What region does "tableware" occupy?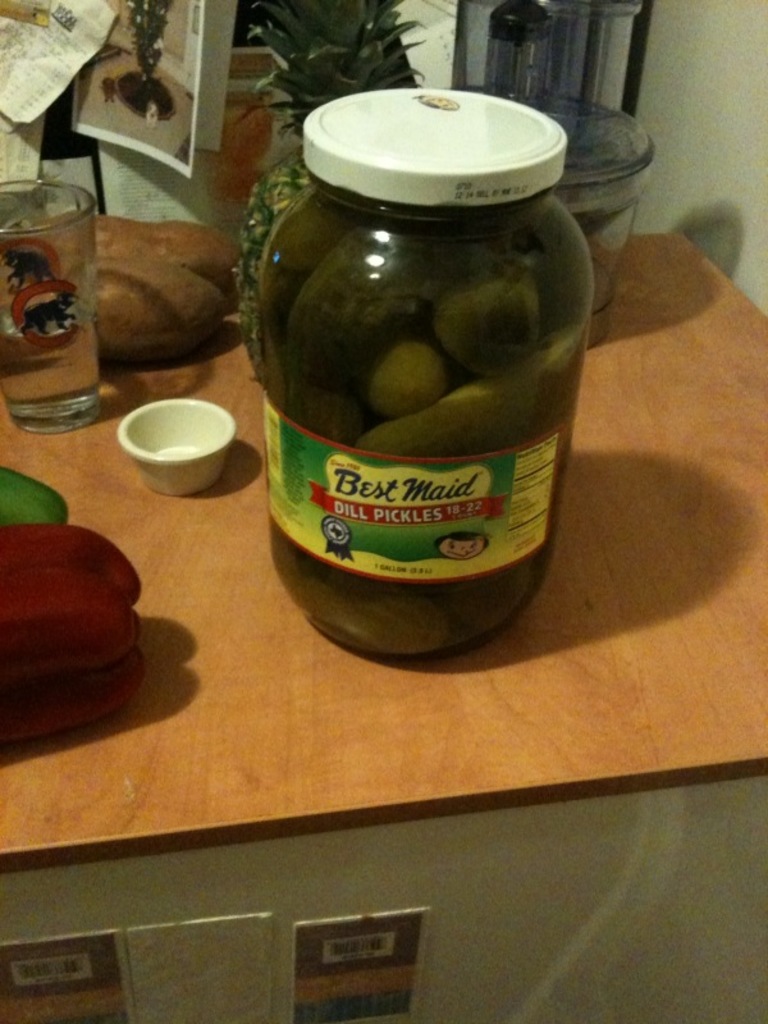
465/4/652/351.
